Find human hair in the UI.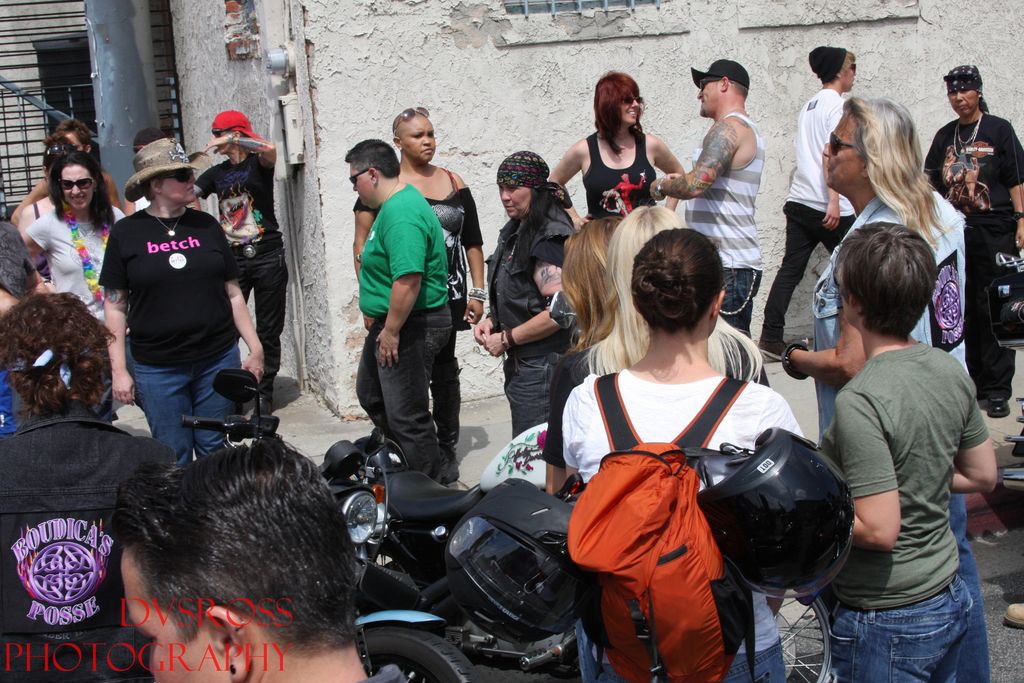
UI element at box=[518, 188, 564, 265].
